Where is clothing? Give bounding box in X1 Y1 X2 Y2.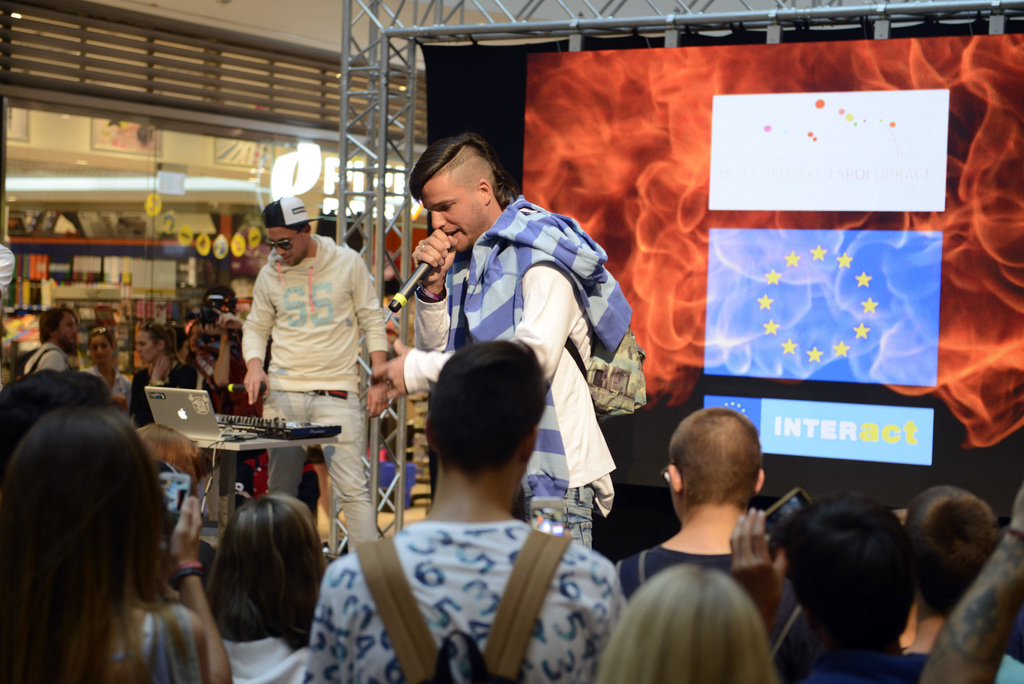
241 233 397 551.
